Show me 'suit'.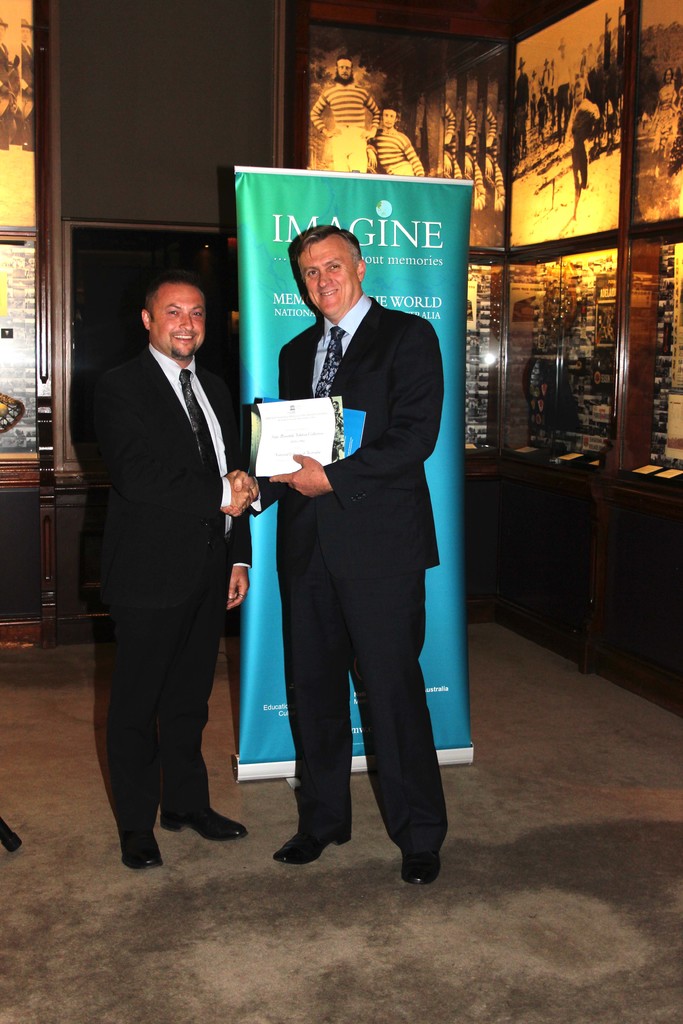
'suit' is here: left=256, top=237, right=453, bottom=872.
